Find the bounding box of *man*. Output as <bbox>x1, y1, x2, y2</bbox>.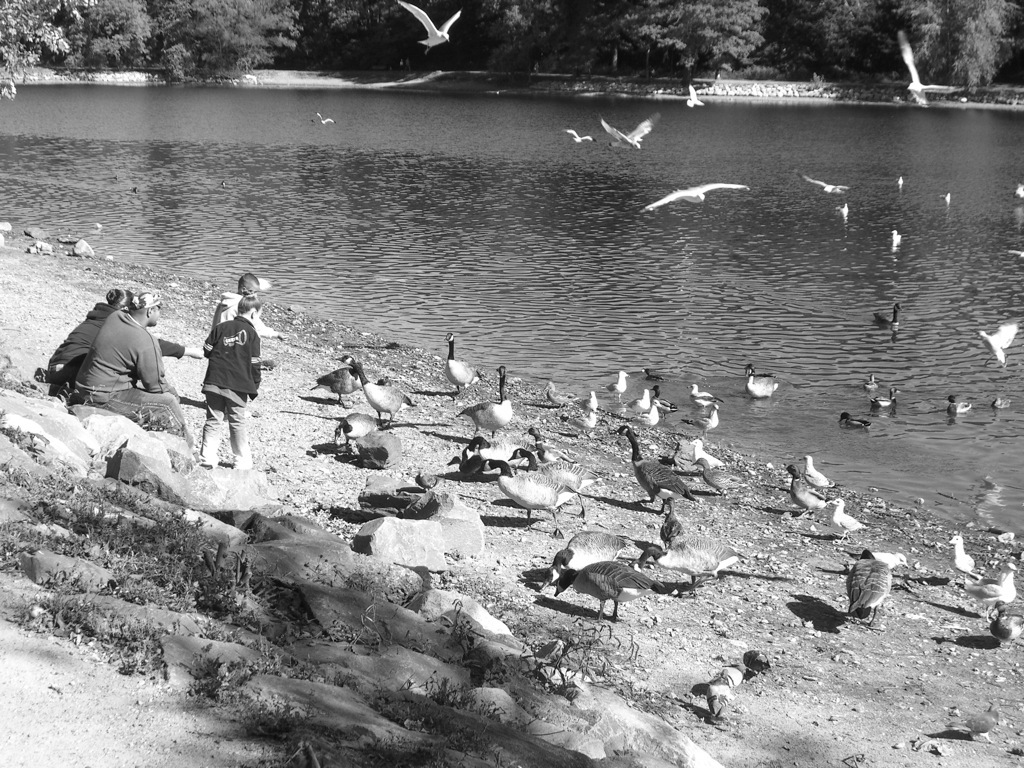
<bbox>55, 270, 167, 414</bbox>.
